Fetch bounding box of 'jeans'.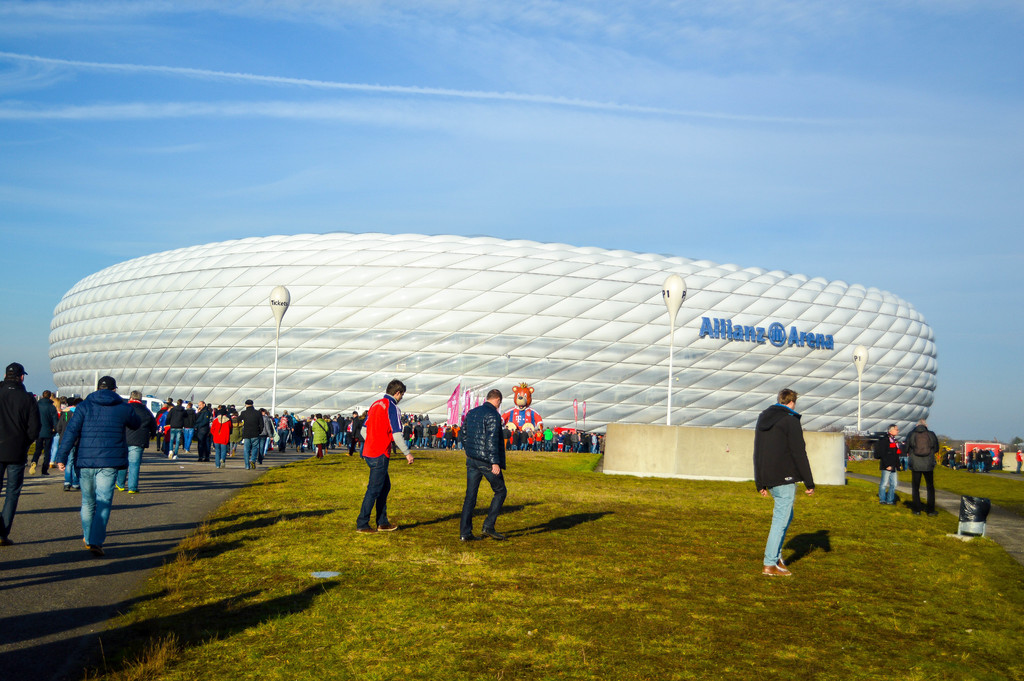
Bbox: bbox=[259, 437, 263, 457].
